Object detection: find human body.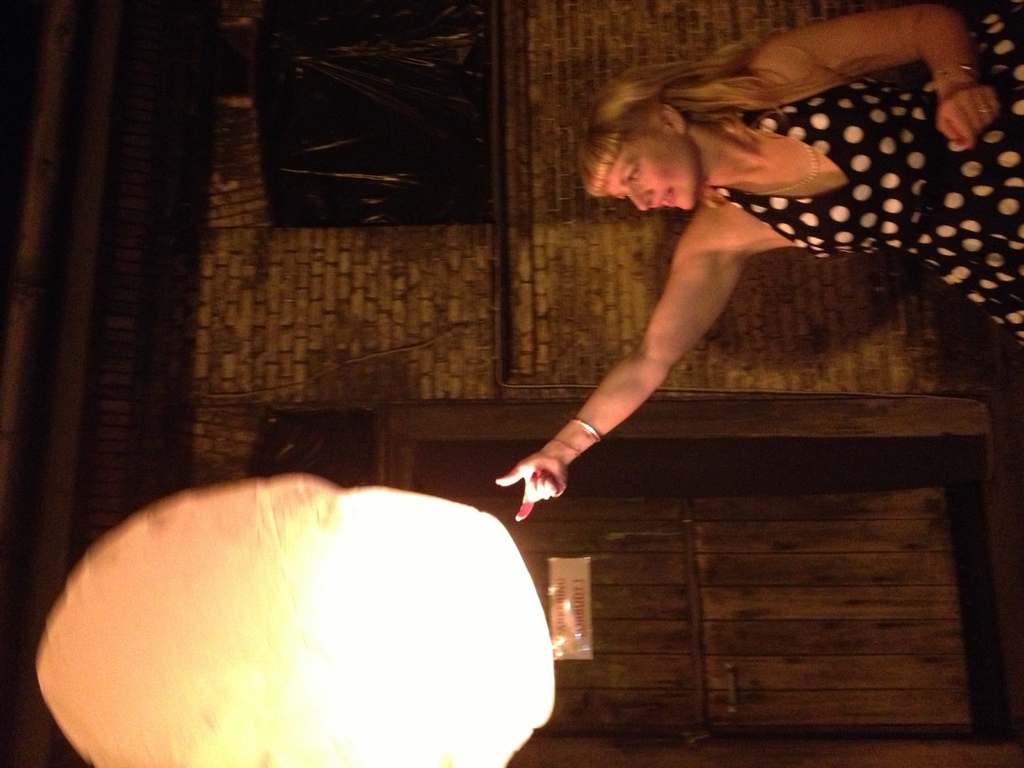
rect(540, 17, 975, 493).
